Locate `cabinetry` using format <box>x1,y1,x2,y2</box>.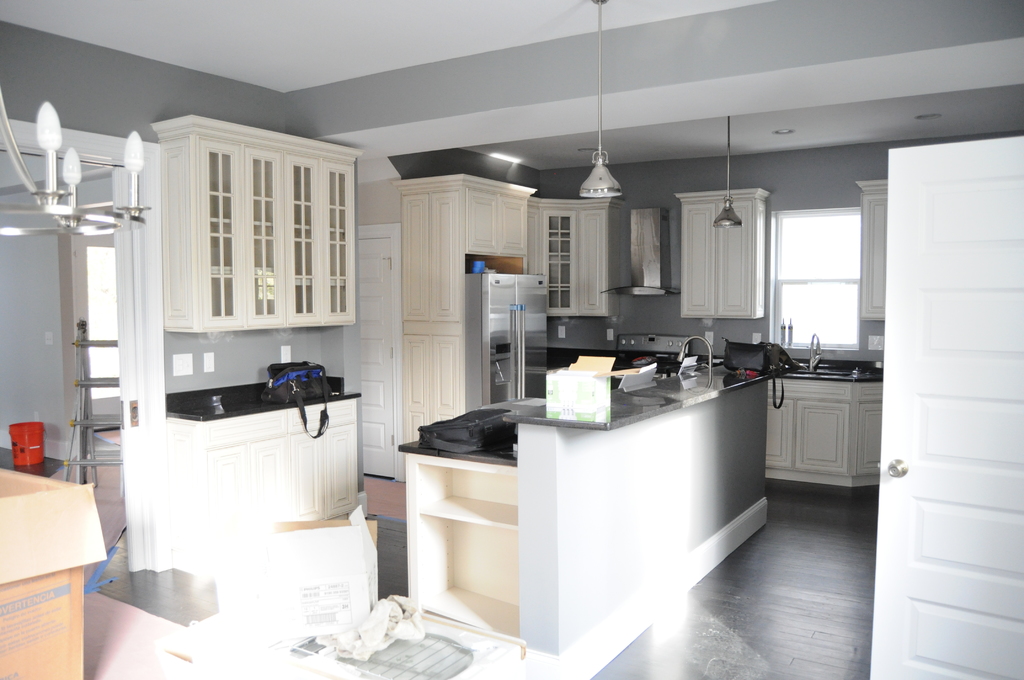
<box>760,376,883,476</box>.
